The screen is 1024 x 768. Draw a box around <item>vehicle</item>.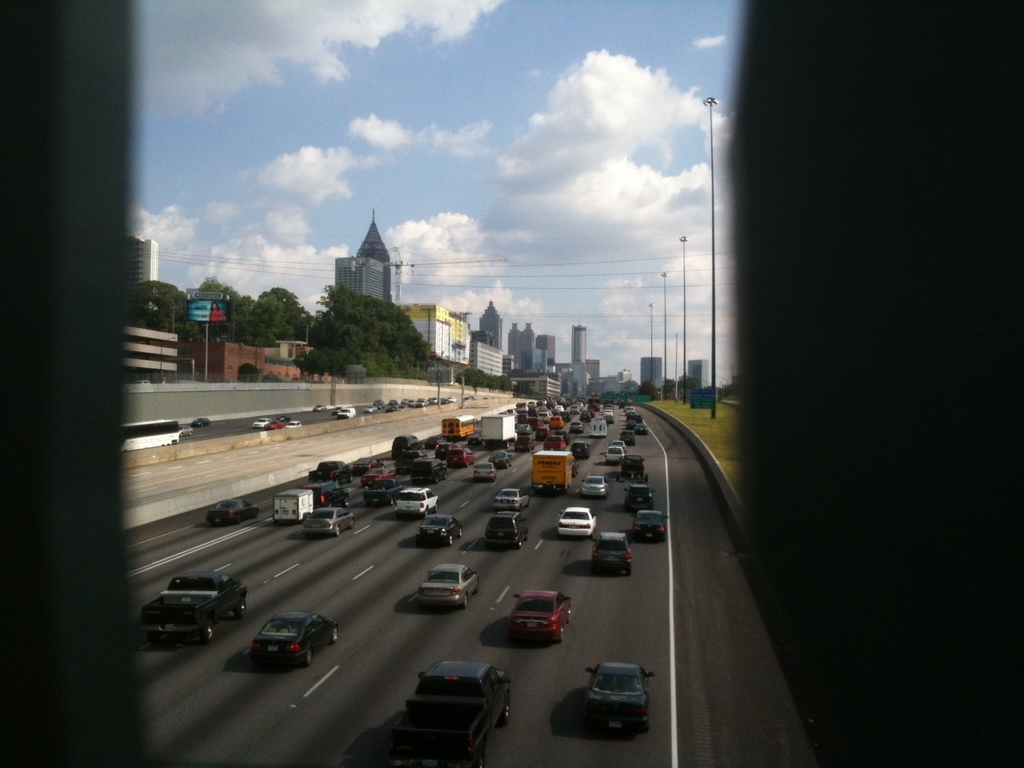
[304,459,348,483].
